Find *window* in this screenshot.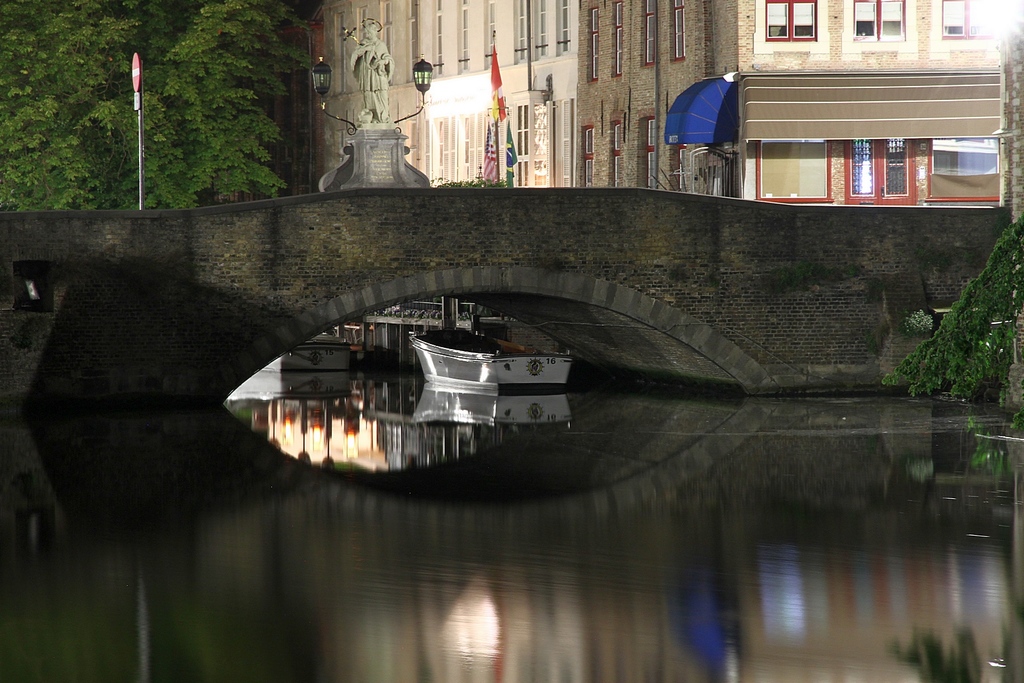
The bounding box for *window* is [640, 0, 652, 68].
